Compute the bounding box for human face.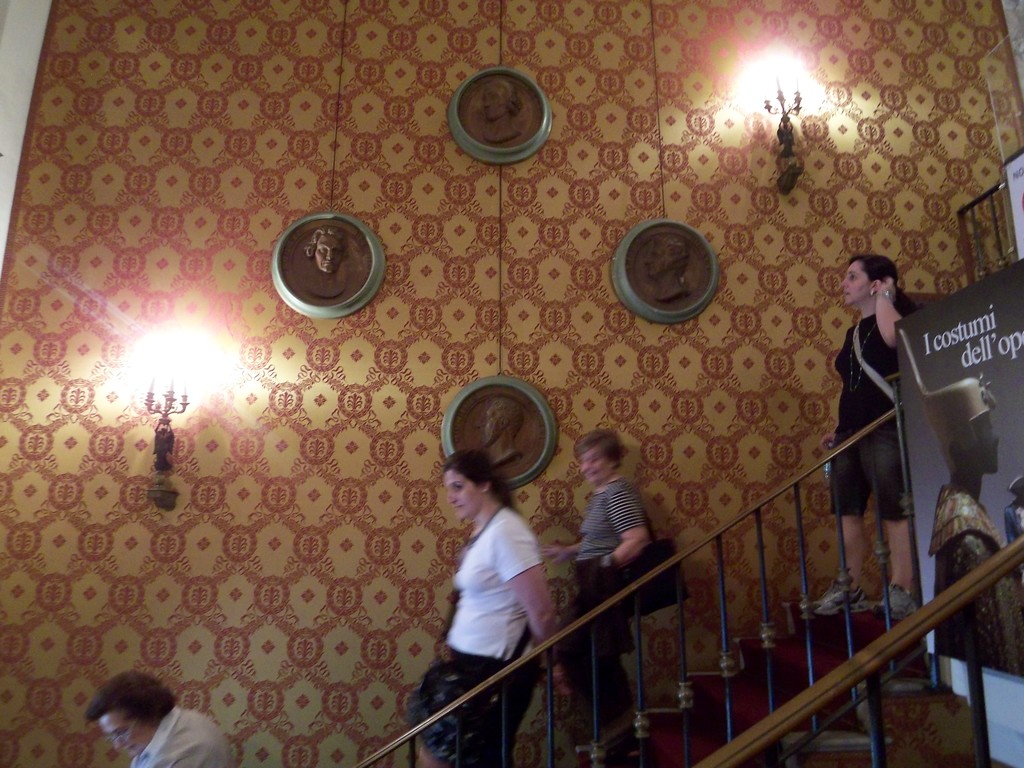
579/444/612/483.
